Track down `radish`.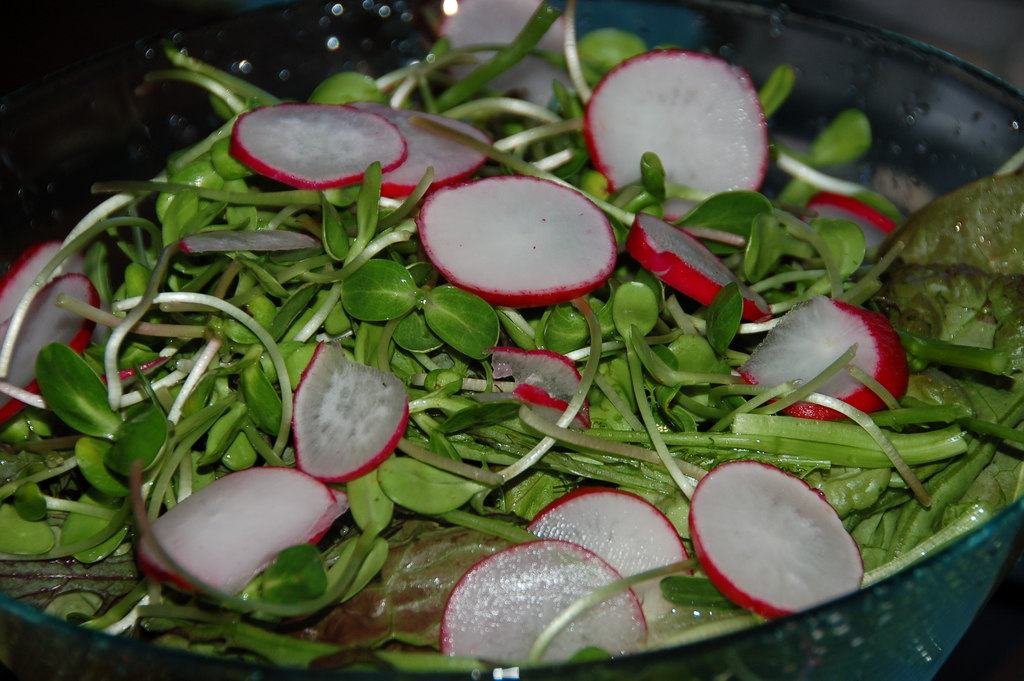
Tracked to region(113, 350, 168, 390).
